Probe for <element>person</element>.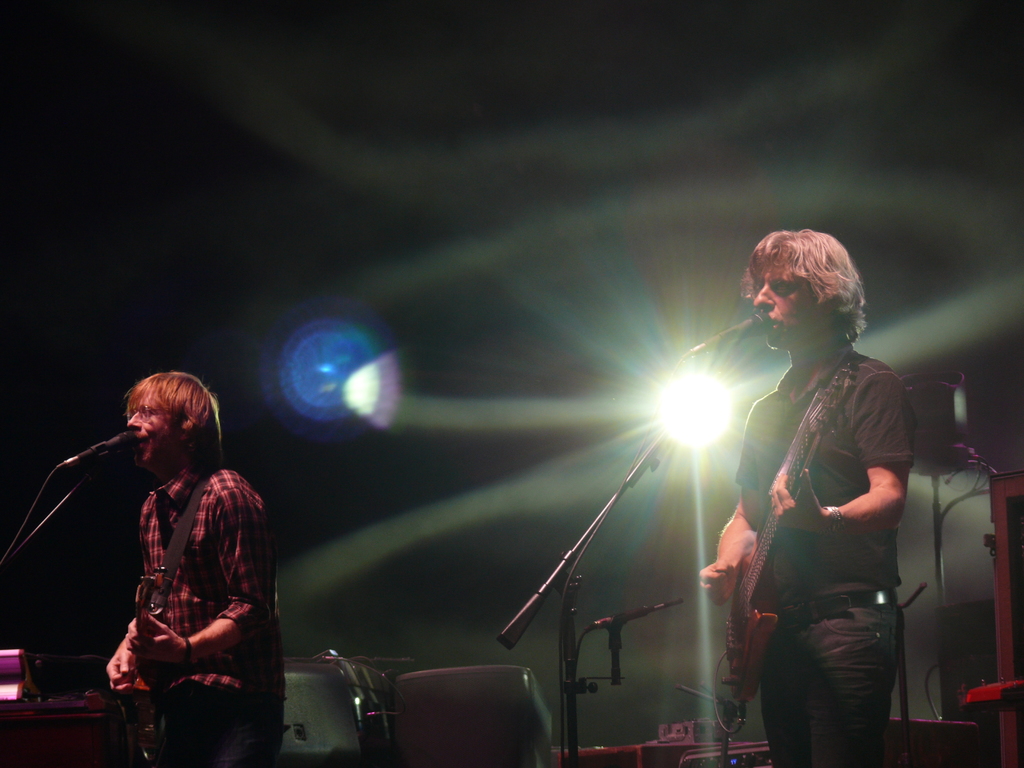
Probe result: left=88, top=371, right=286, bottom=767.
